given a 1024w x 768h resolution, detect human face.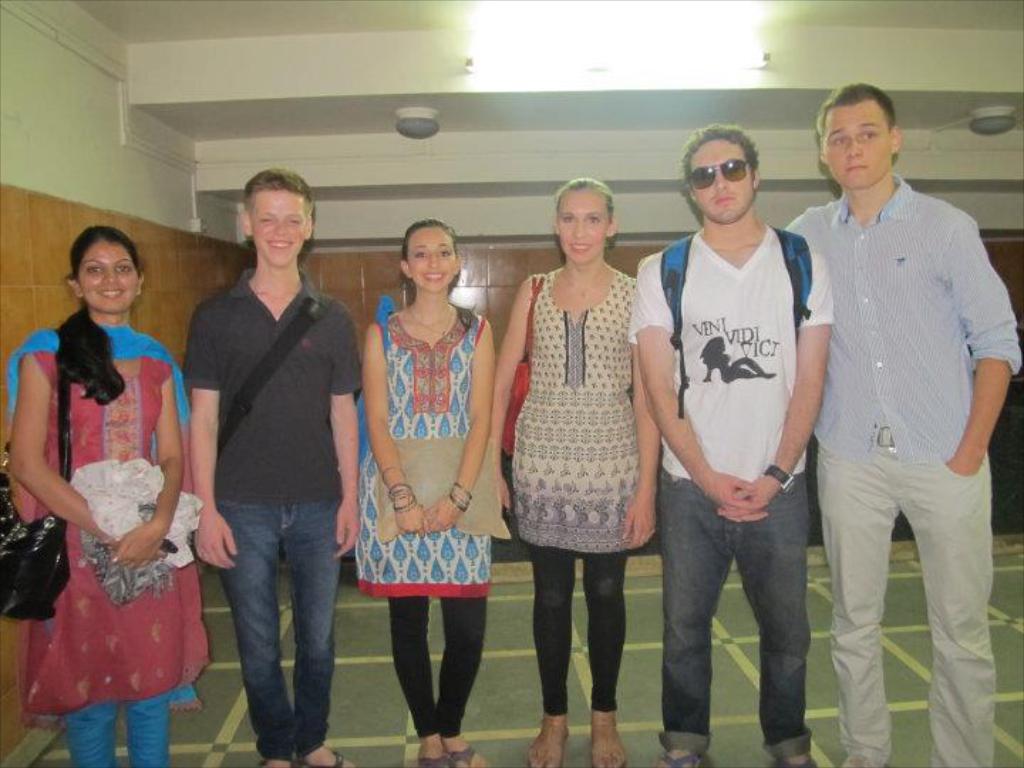
<bbox>74, 240, 139, 317</bbox>.
